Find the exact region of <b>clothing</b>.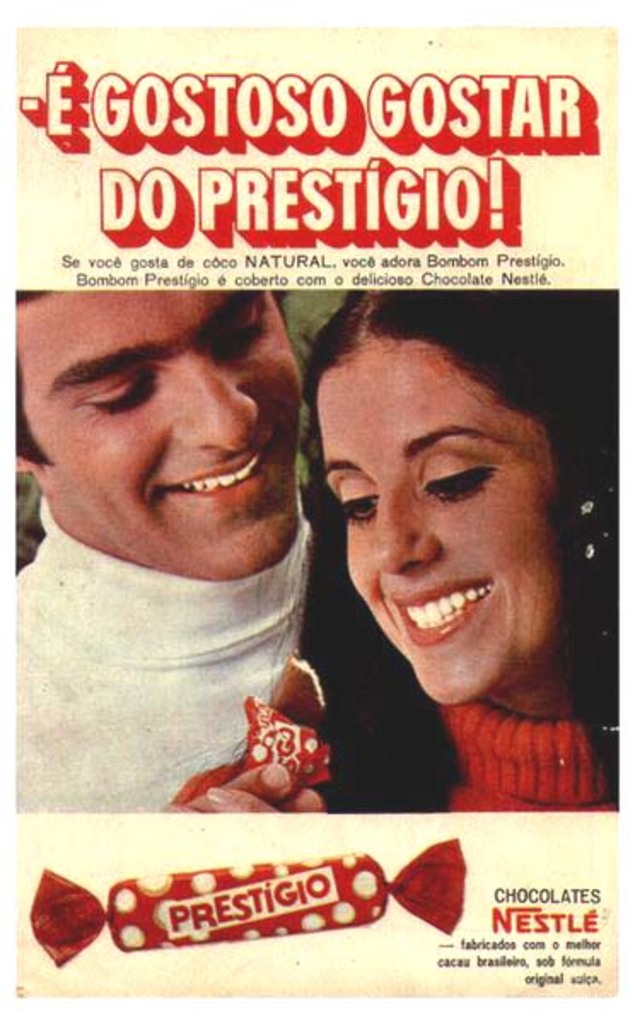
Exact region: locate(169, 662, 626, 807).
